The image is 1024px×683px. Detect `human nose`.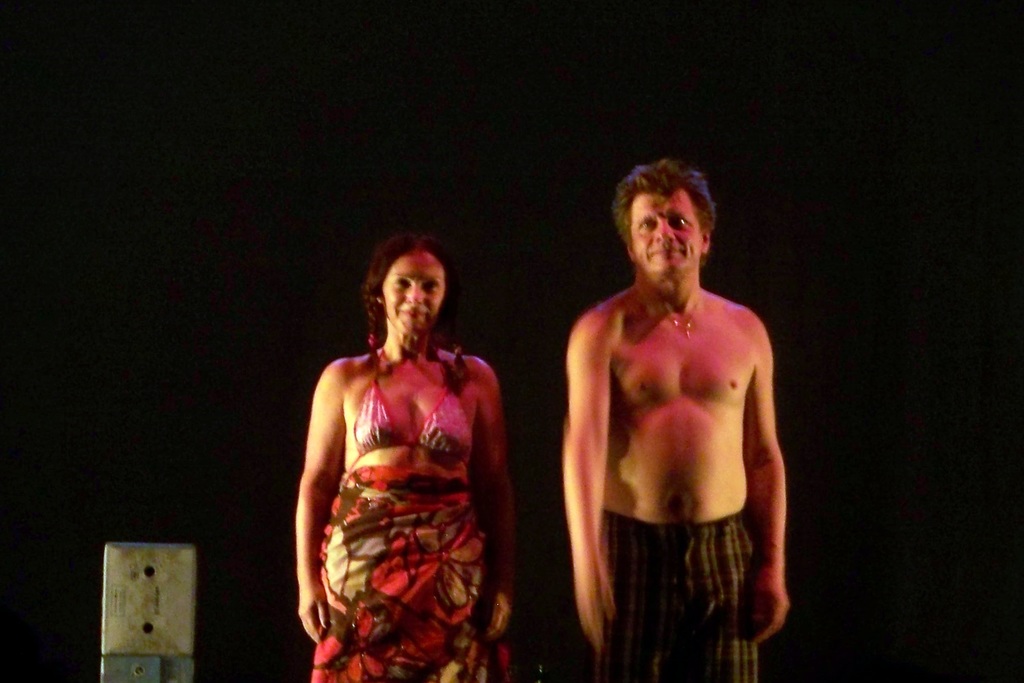
Detection: (left=654, top=221, right=675, bottom=242).
